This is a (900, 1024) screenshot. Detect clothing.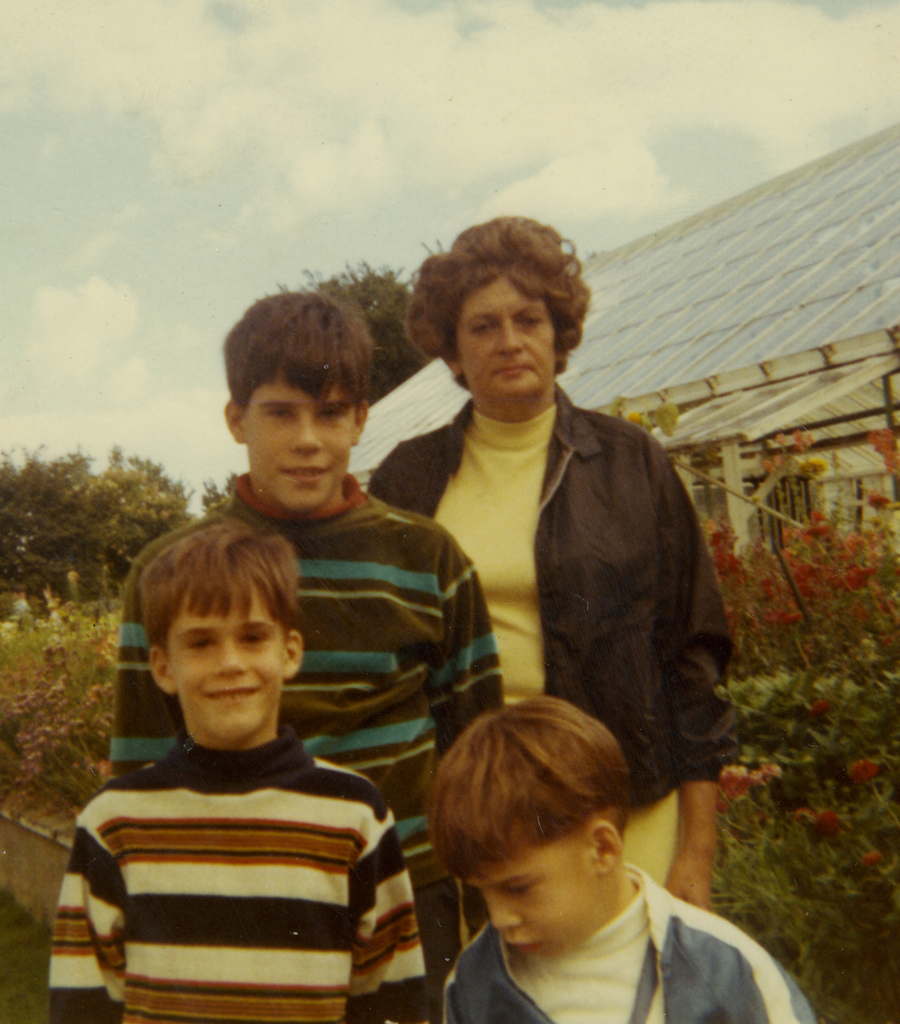
(left=358, top=381, right=740, bottom=890).
